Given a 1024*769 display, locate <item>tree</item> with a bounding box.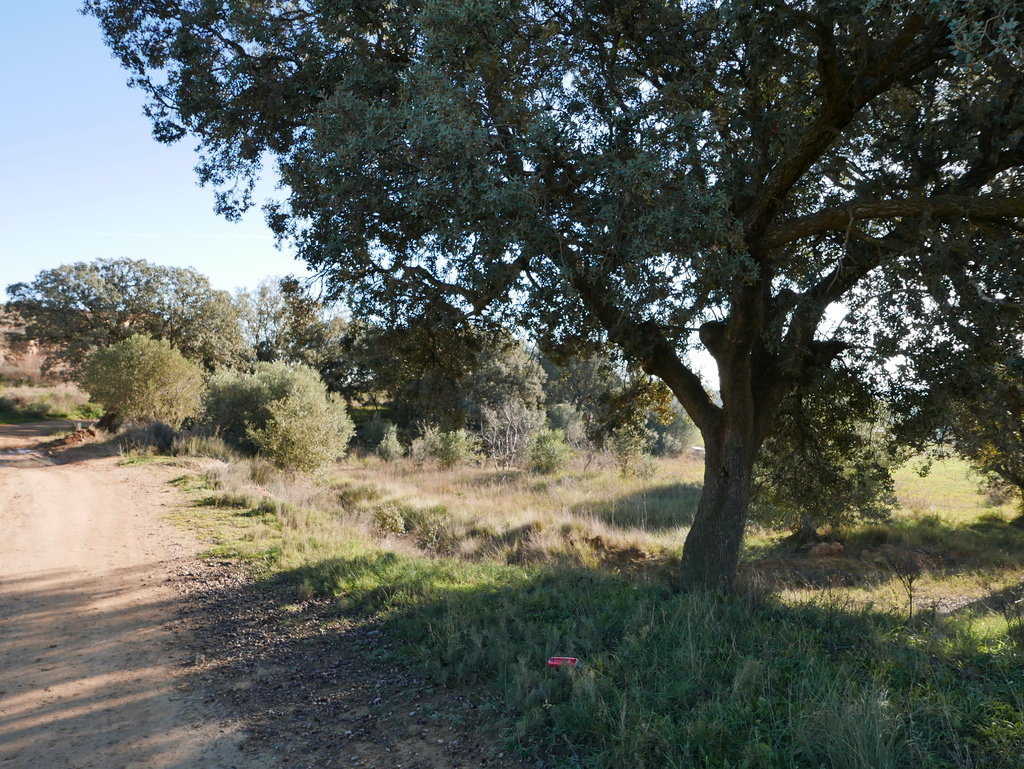
Located: bbox=[81, 331, 196, 437].
